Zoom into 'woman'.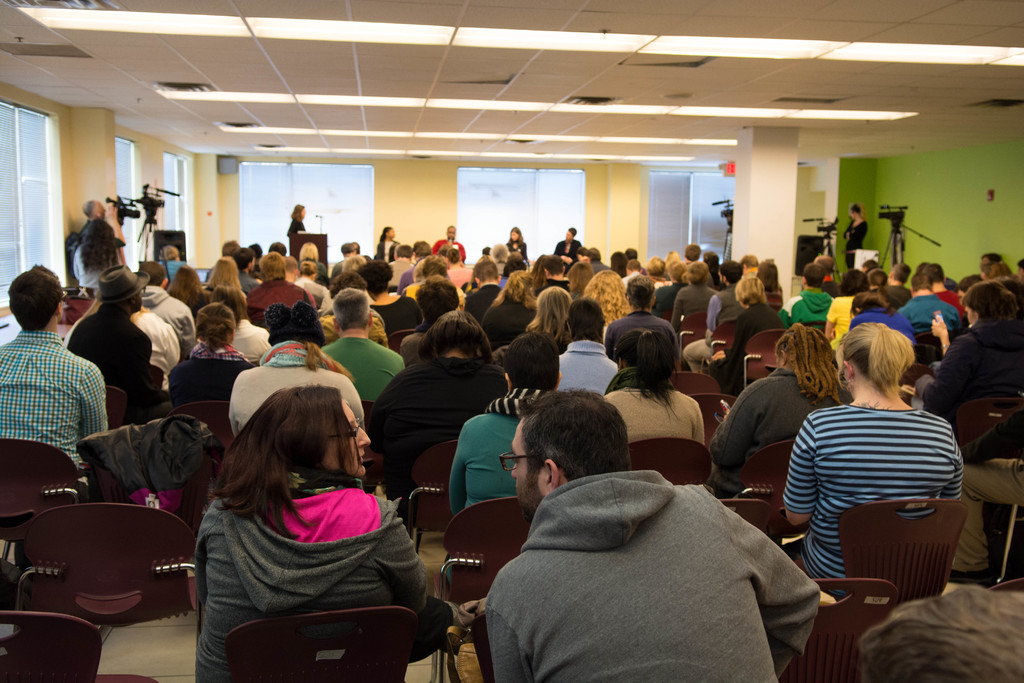
Zoom target: [left=506, top=226, right=529, bottom=263].
